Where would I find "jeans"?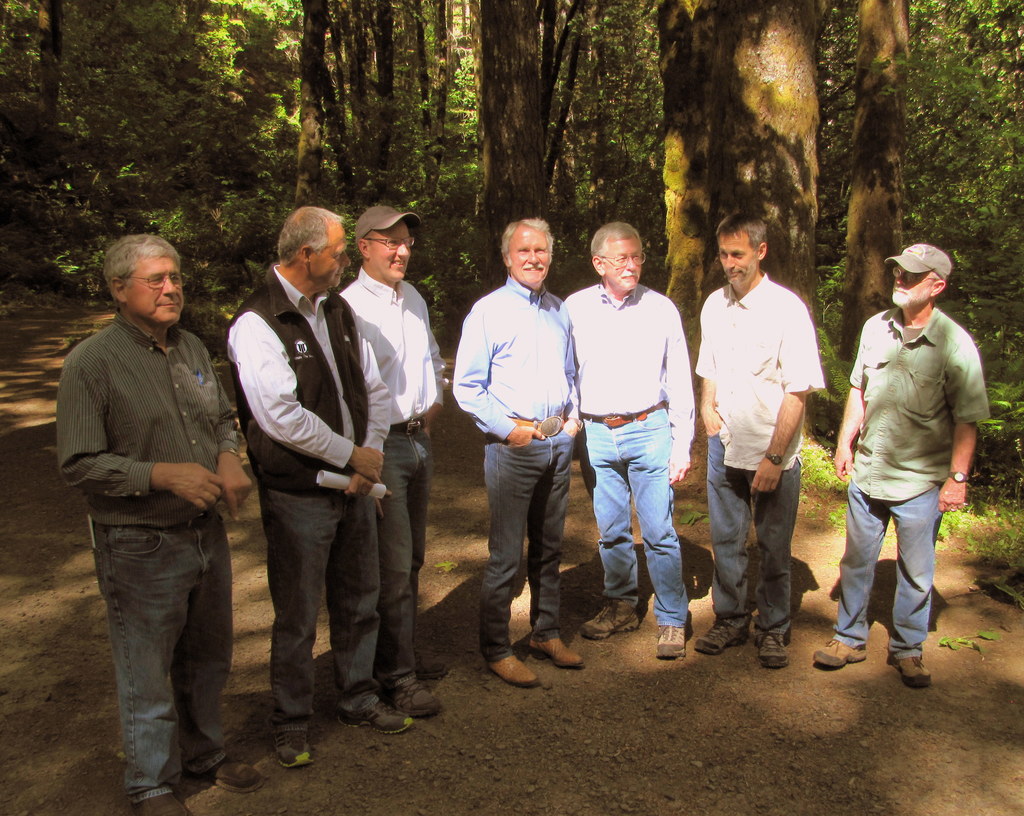
At (85, 500, 217, 779).
